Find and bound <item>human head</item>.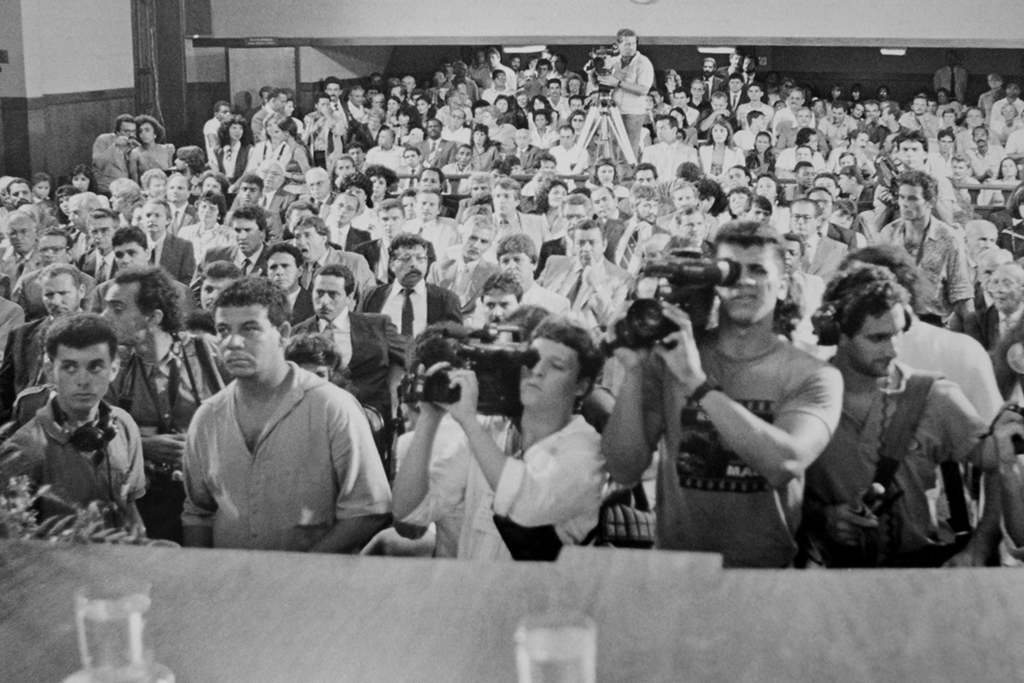
Bound: box(895, 132, 924, 172).
